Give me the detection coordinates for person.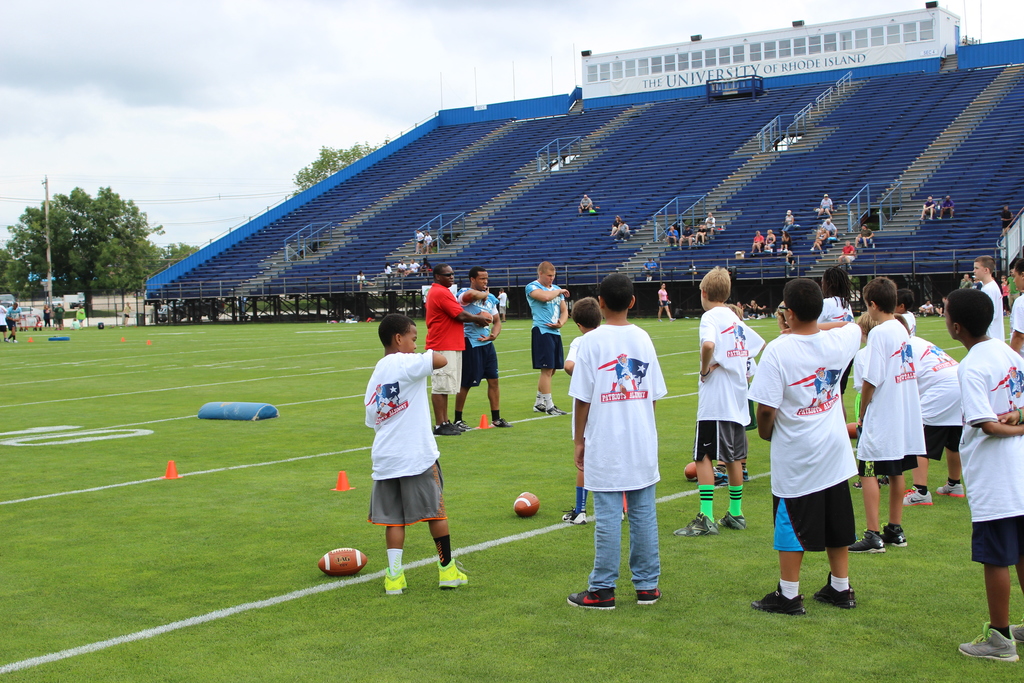
(x1=847, y1=276, x2=928, y2=557).
